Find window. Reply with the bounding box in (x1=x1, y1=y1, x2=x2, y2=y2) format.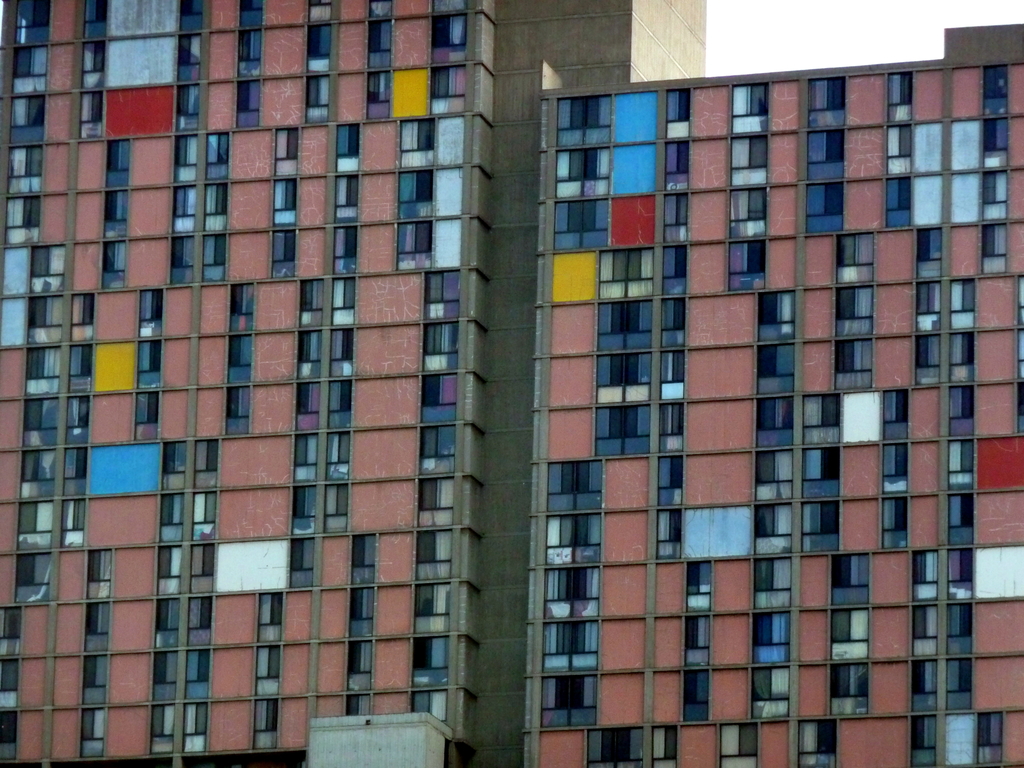
(x1=949, y1=338, x2=972, y2=379).
